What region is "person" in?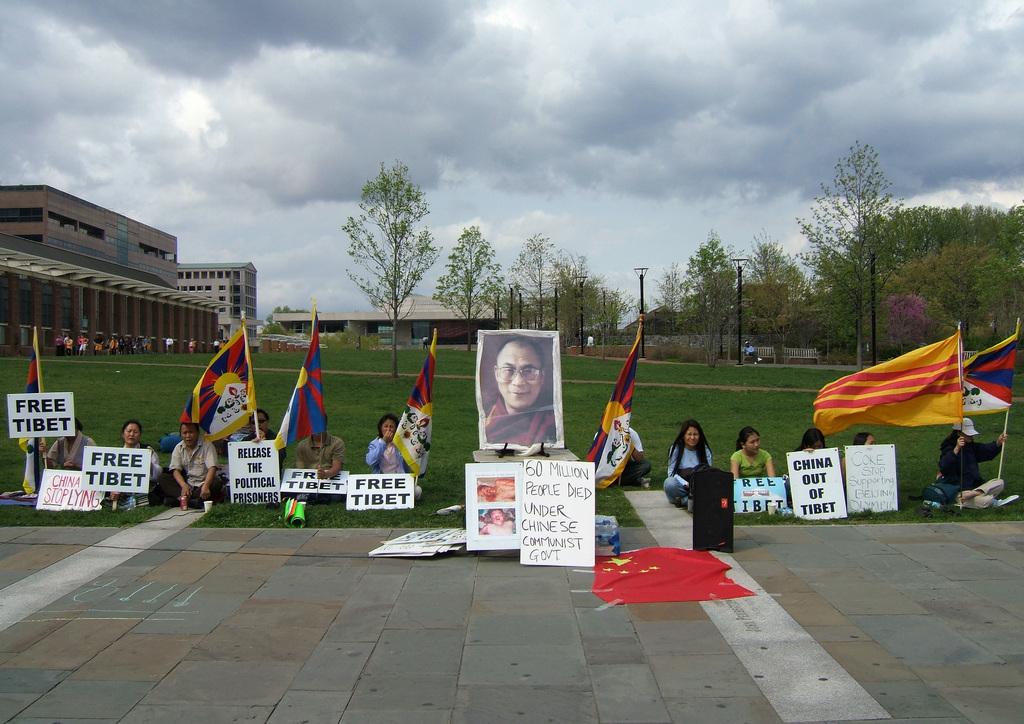
662 417 712 511.
